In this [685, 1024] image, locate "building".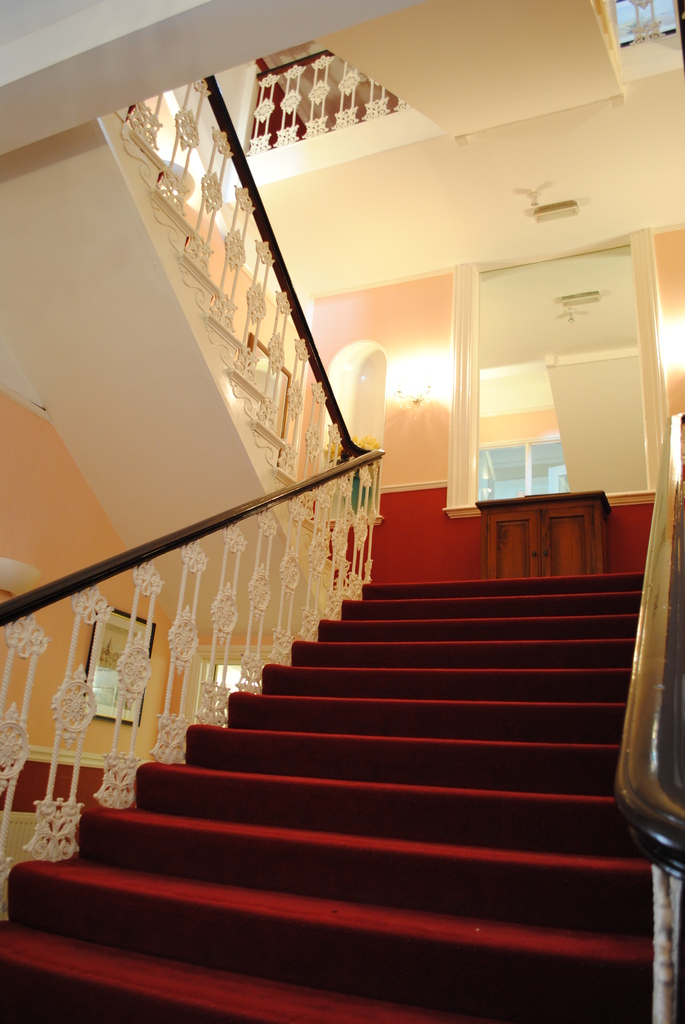
Bounding box: pyautogui.locateOnScreen(0, 0, 684, 1023).
